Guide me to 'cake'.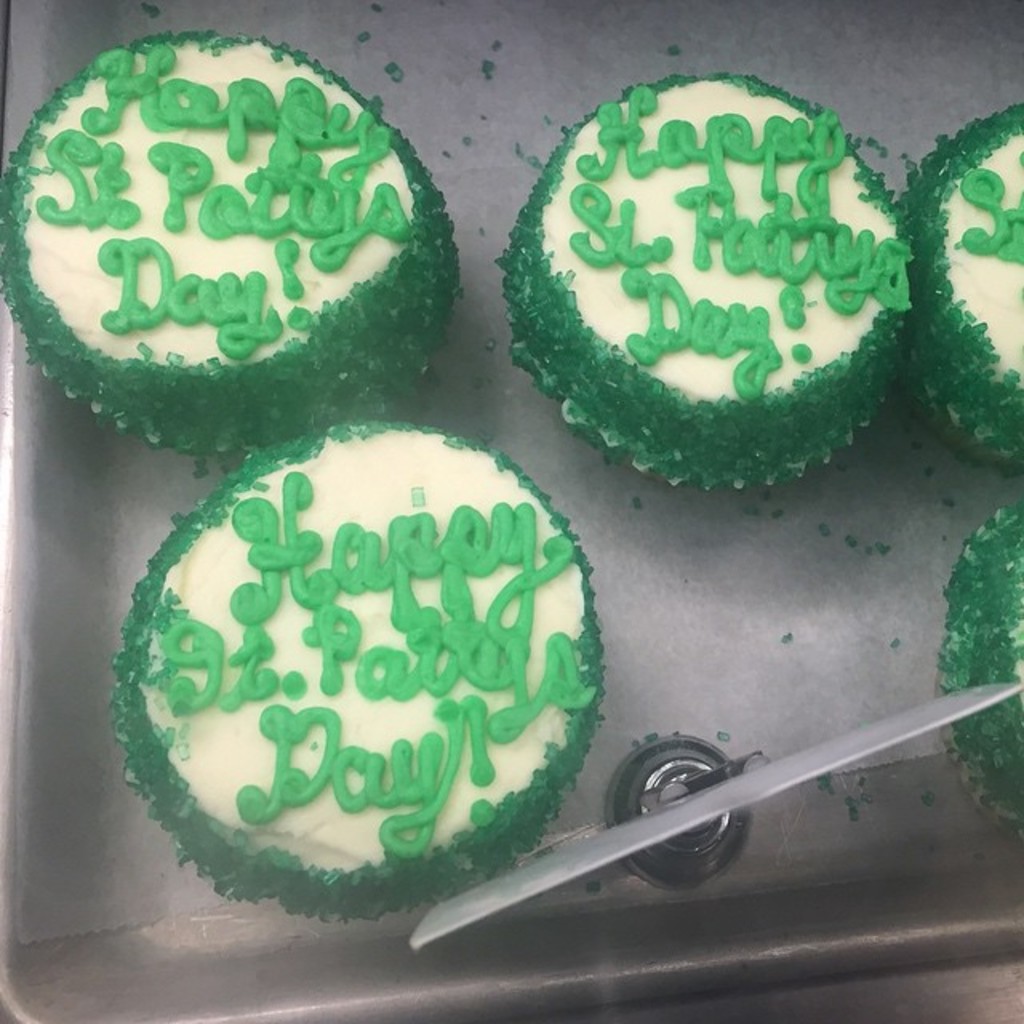
Guidance: region(0, 21, 475, 480).
